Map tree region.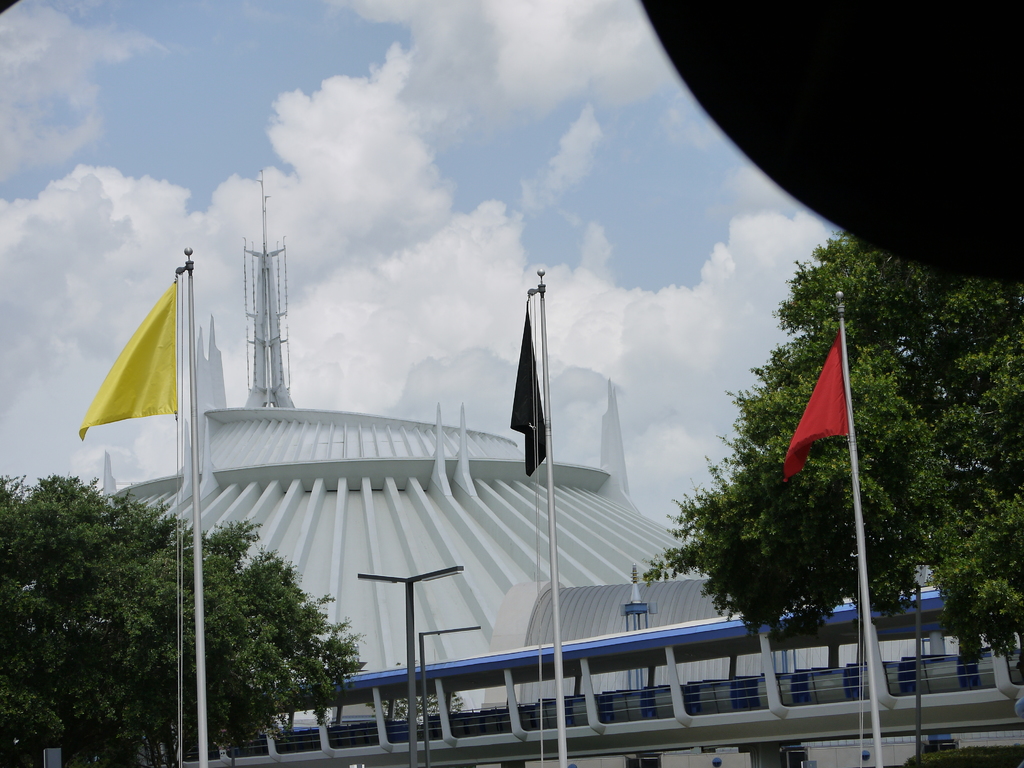
Mapped to box=[206, 516, 365, 767].
